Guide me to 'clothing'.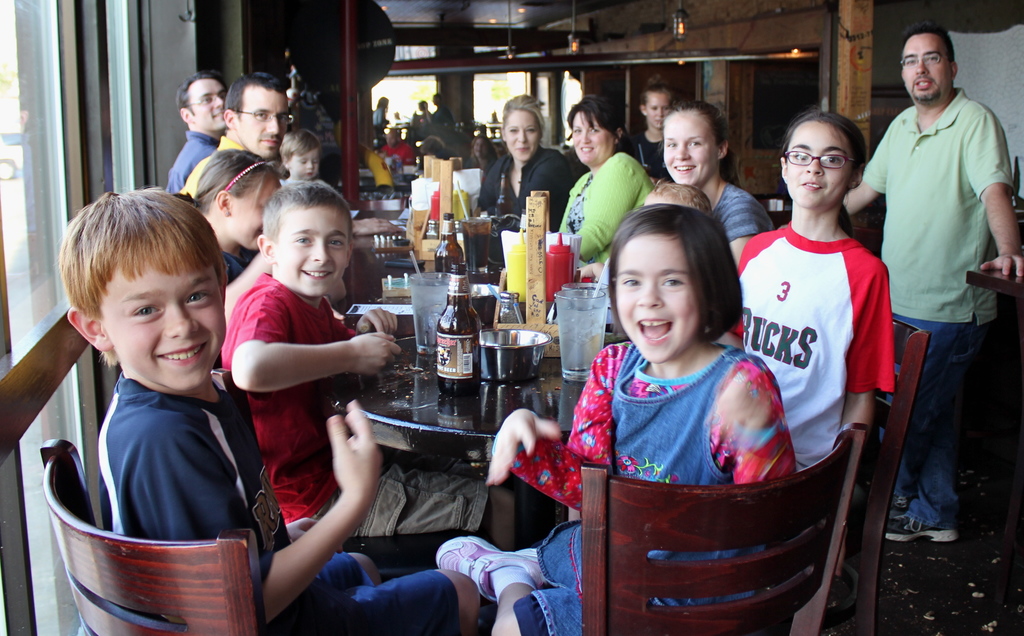
Guidance: crop(431, 108, 452, 126).
